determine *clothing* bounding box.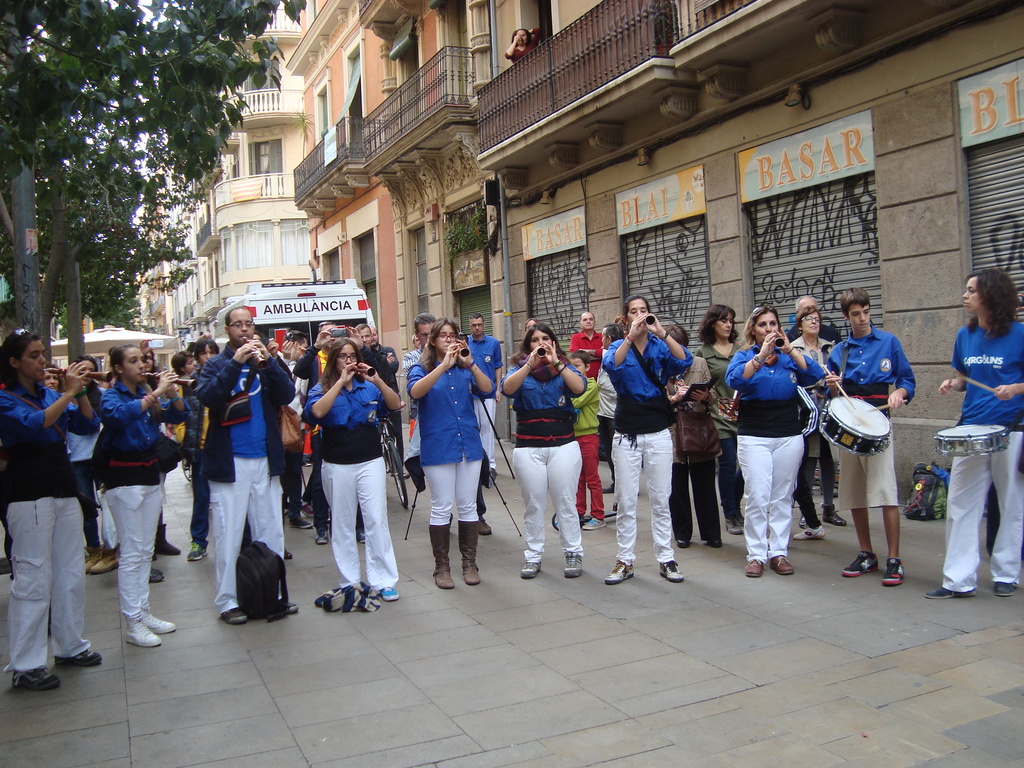
Determined: (205, 343, 287, 602).
